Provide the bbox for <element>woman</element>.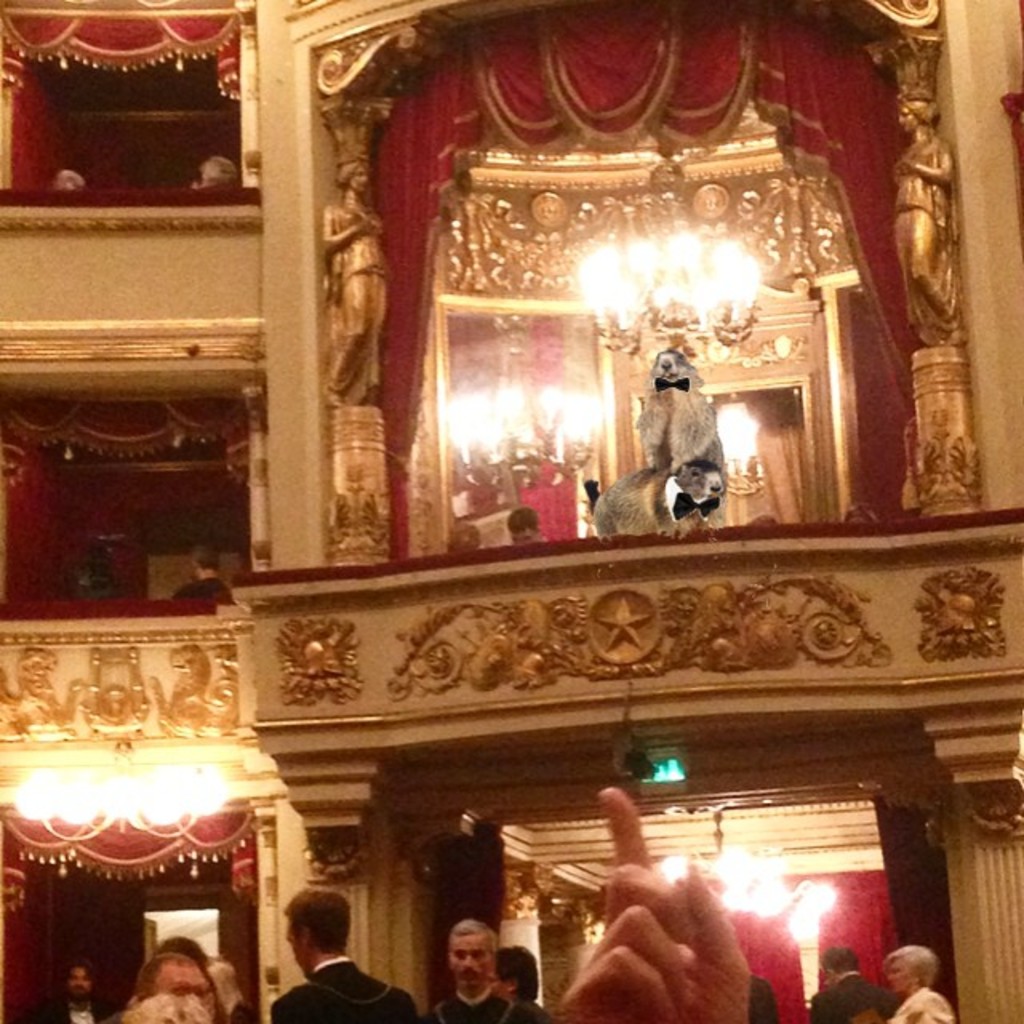
(192, 154, 238, 190).
